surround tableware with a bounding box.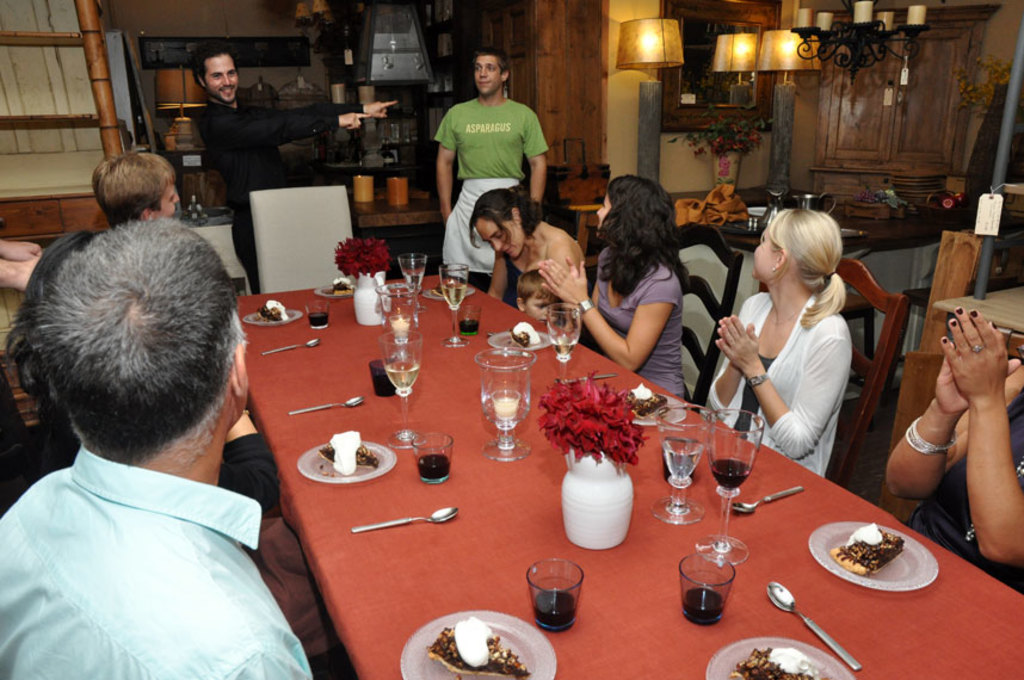
800:194:838:217.
